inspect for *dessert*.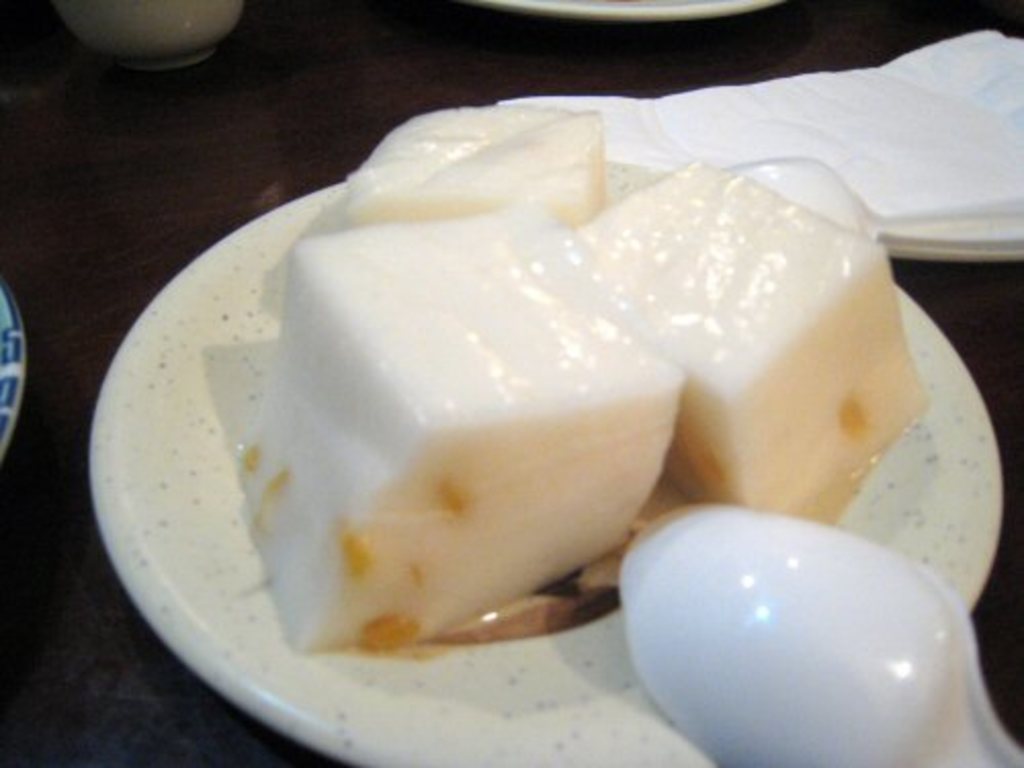
Inspection: region(248, 102, 926, 649).
